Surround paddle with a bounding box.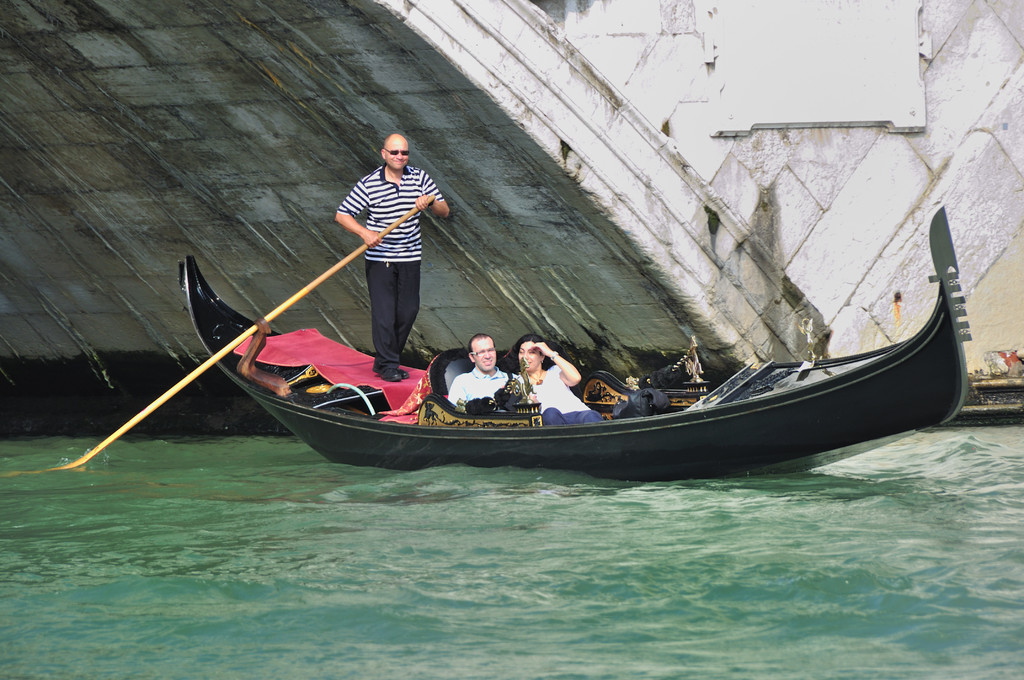
[58,204,419,470].
